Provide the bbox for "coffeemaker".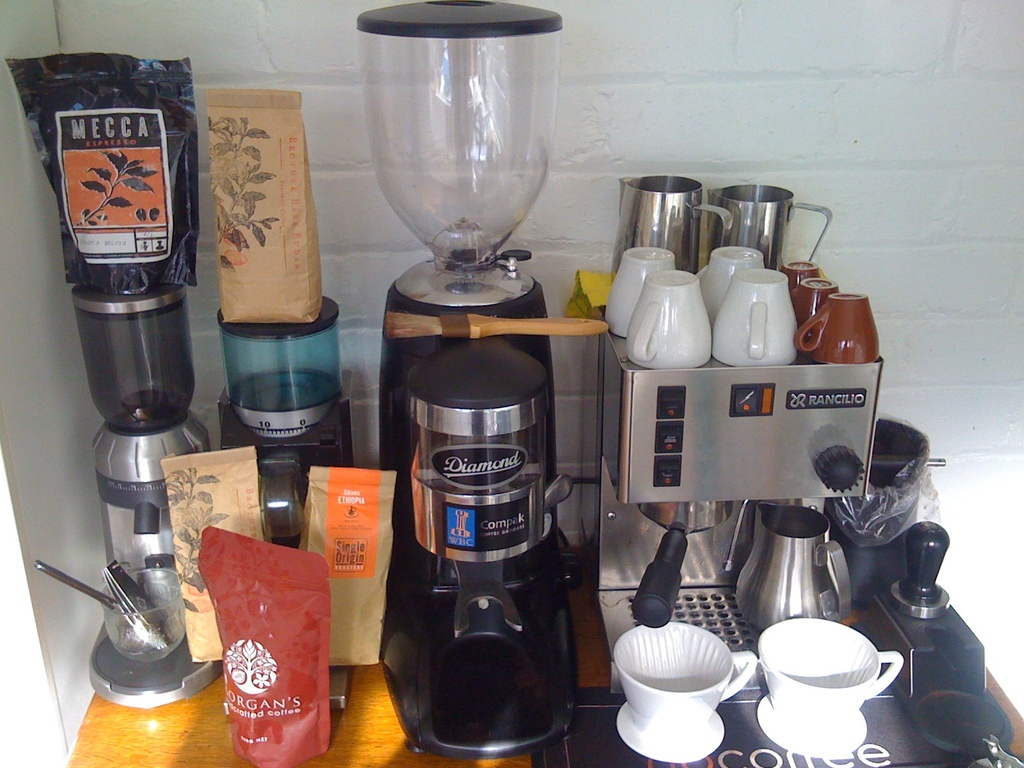
box(531, 292, 1017, 767).
